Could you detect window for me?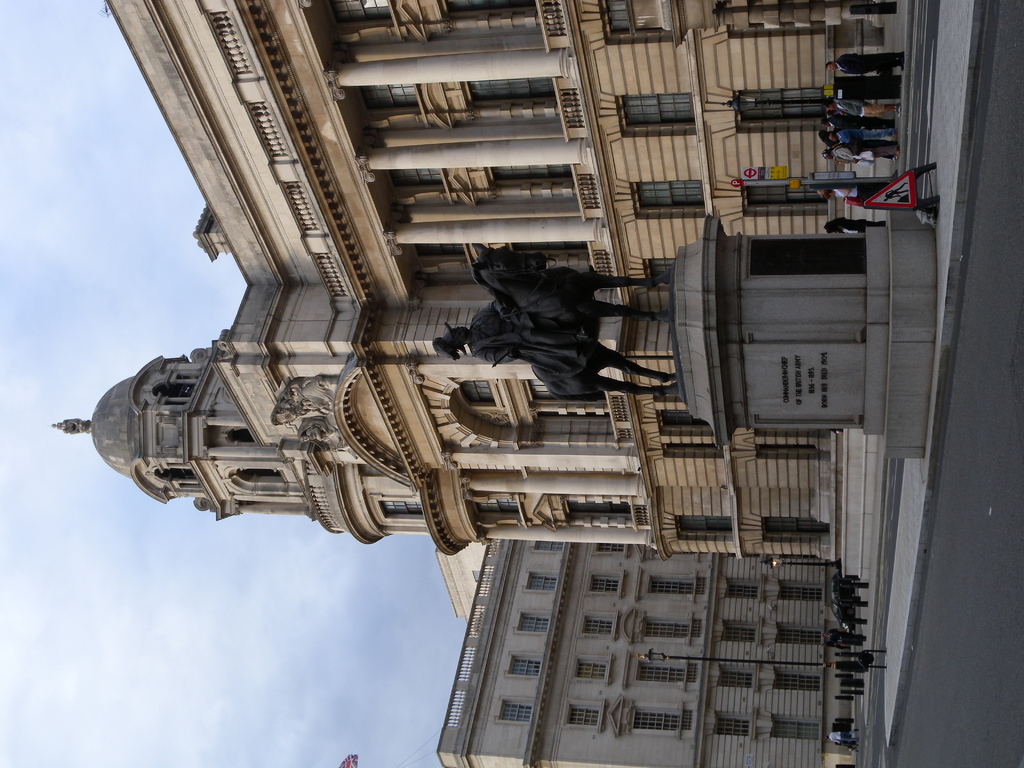
Detection result: (603,0,673,41).
